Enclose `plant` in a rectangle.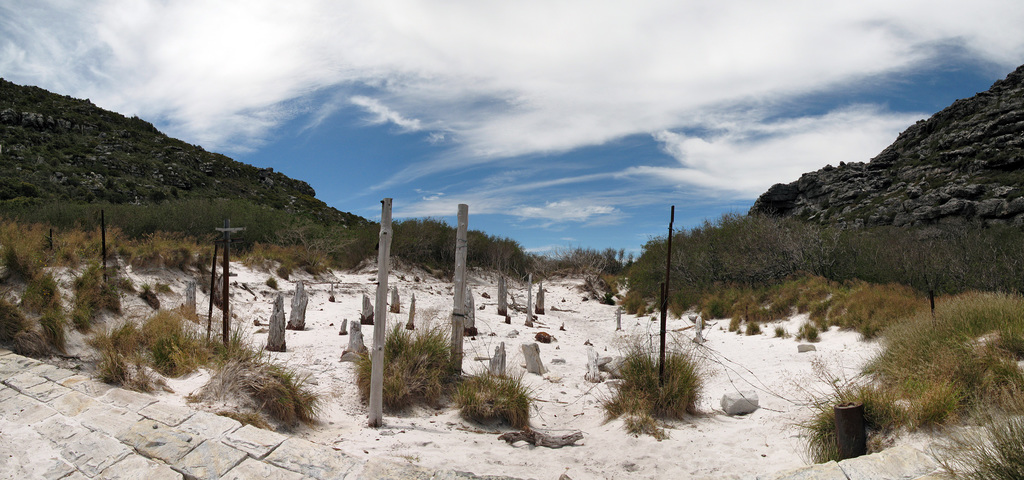
crop(177, 344, 356, 429).
